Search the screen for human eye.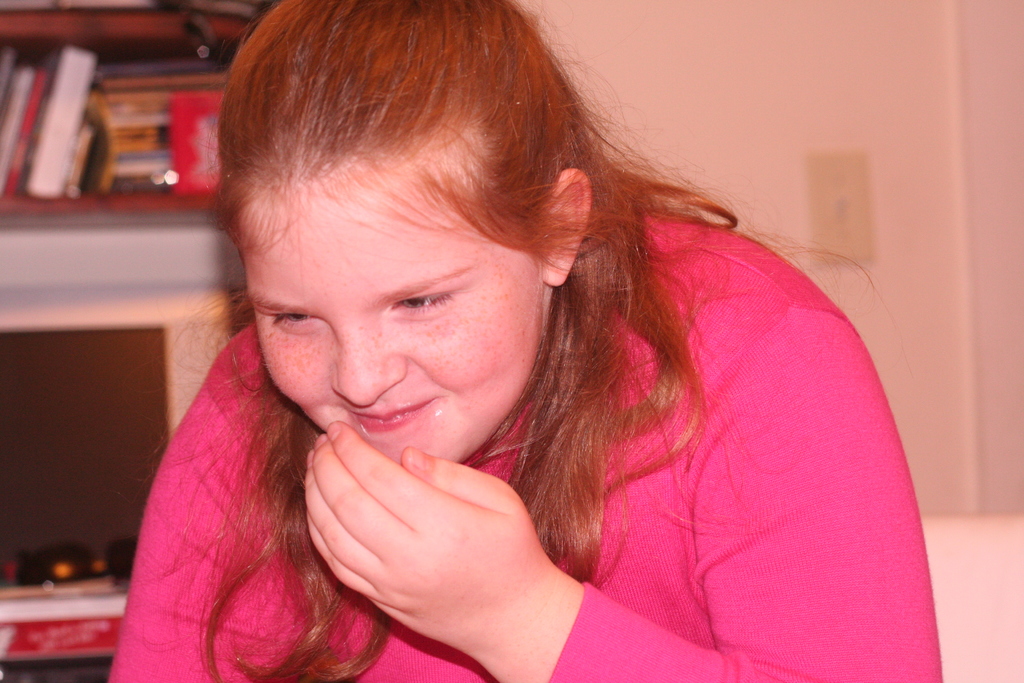
Found at region(266, 308, 317, 324).
